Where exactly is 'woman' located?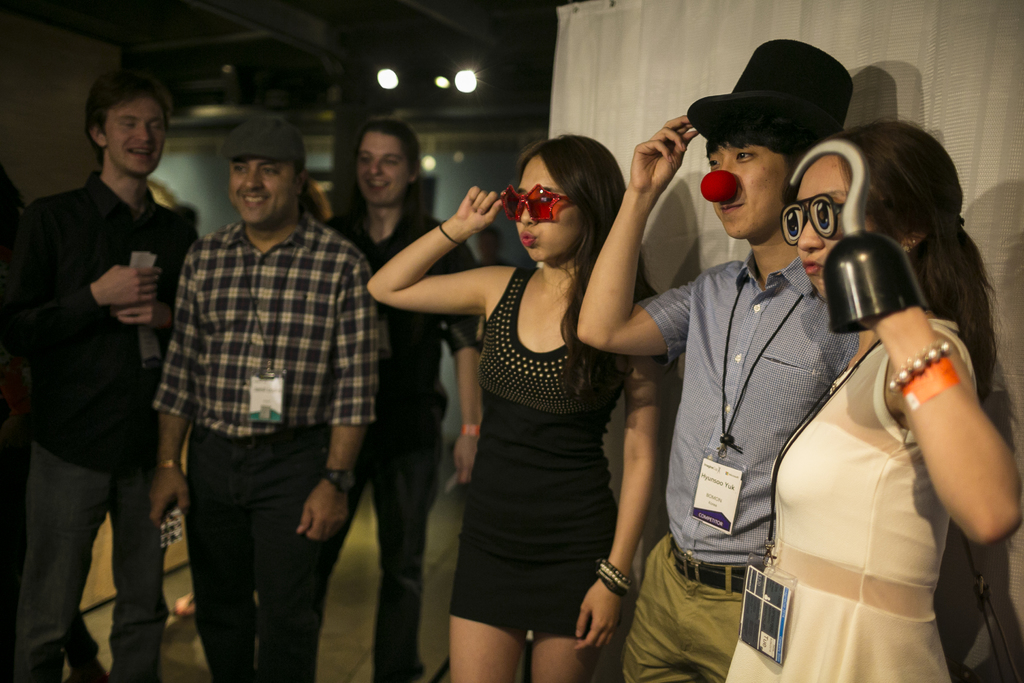
Its bounding box is [left=724, top=114, right=1023, bottom=682].
